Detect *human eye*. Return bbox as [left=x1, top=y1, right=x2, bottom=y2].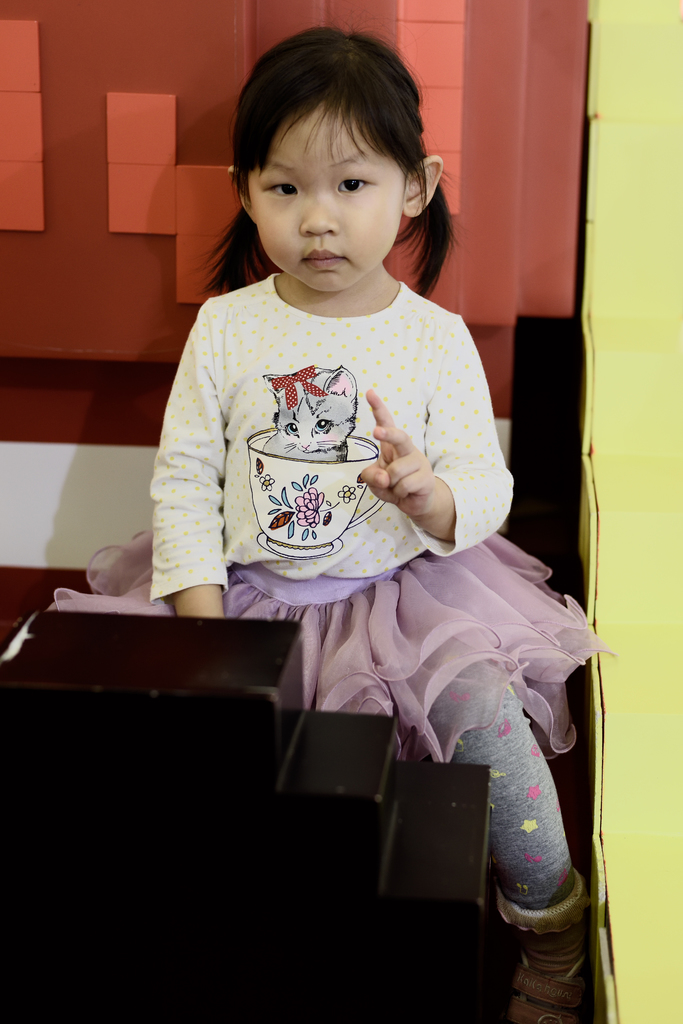
[left=334, top=174, right=374, bottom=197].
